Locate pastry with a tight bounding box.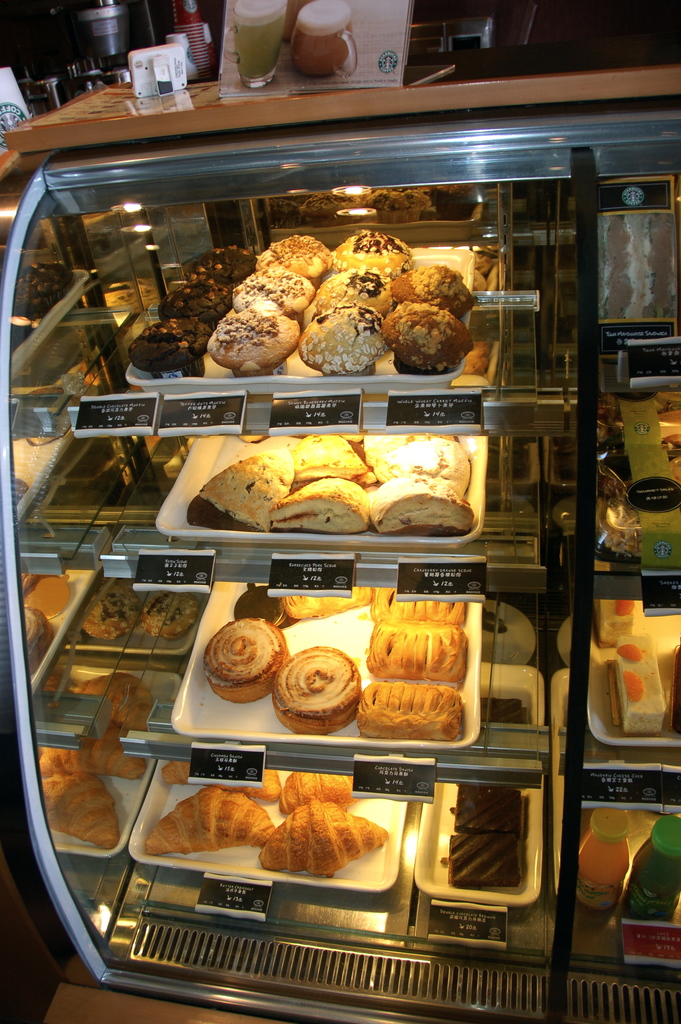
bbox=(306, 304, 380, 372).
